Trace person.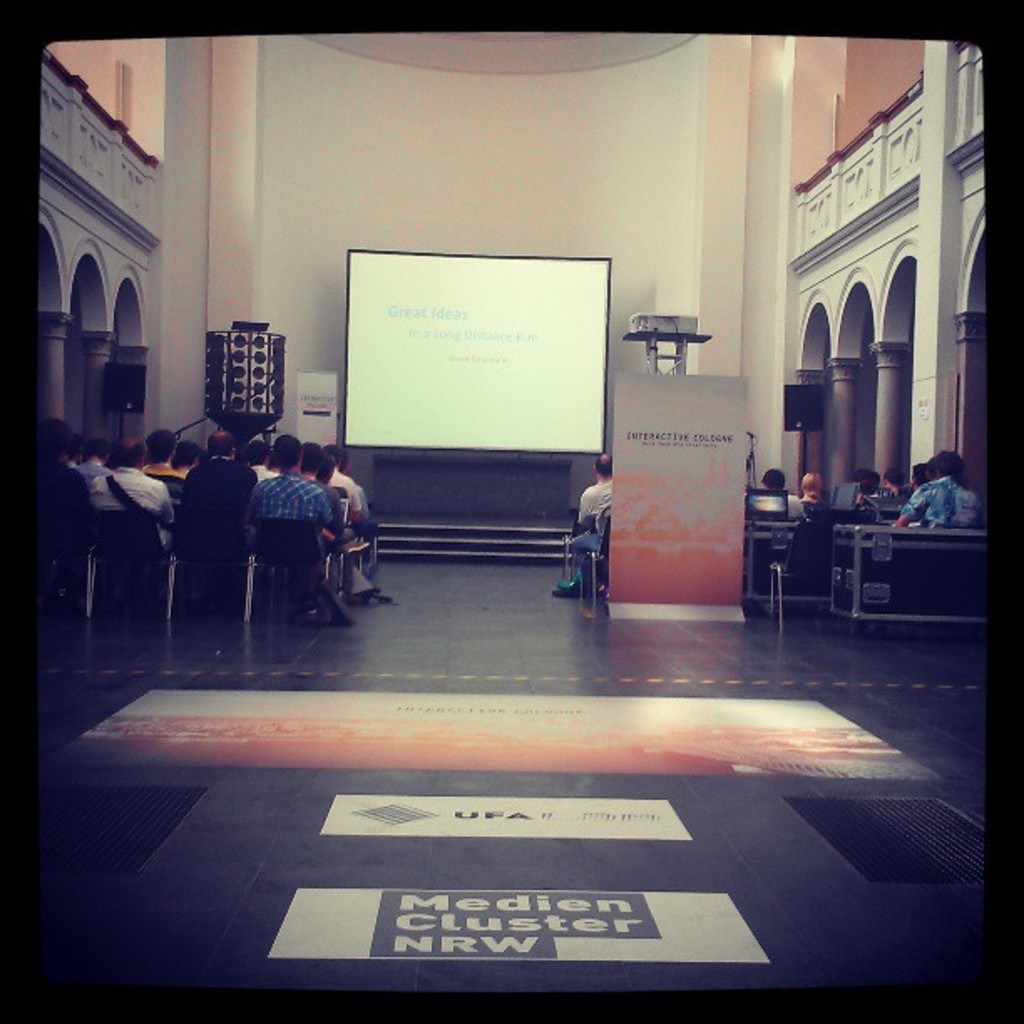
Traced to [left=572, top=445, right=629, bottom=594].
